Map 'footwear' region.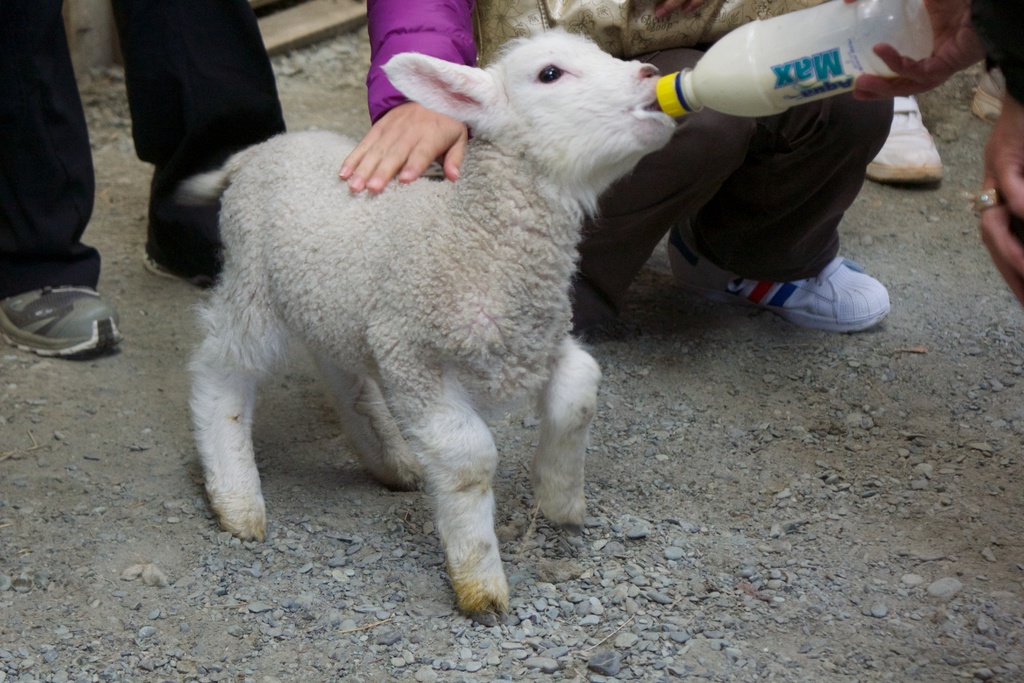
Mapped to <bbox>867, 90, 945, 183</bbox>.
